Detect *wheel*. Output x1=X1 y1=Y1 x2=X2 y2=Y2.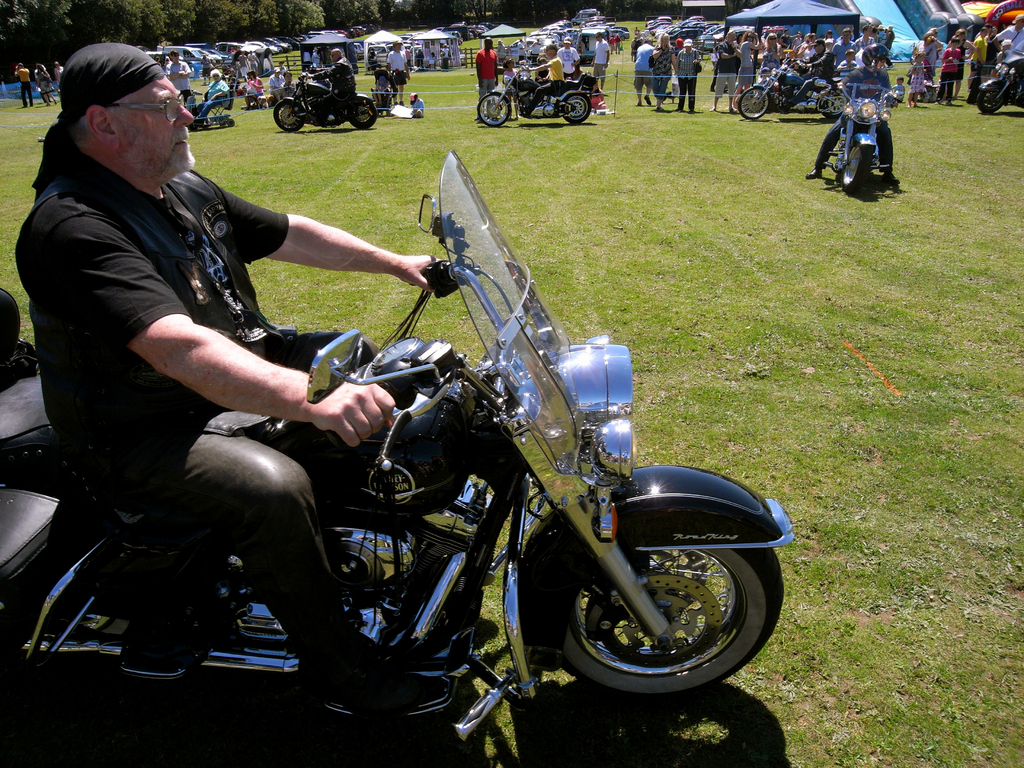
x1=976 y1=90 x2=1006 y2=115.
